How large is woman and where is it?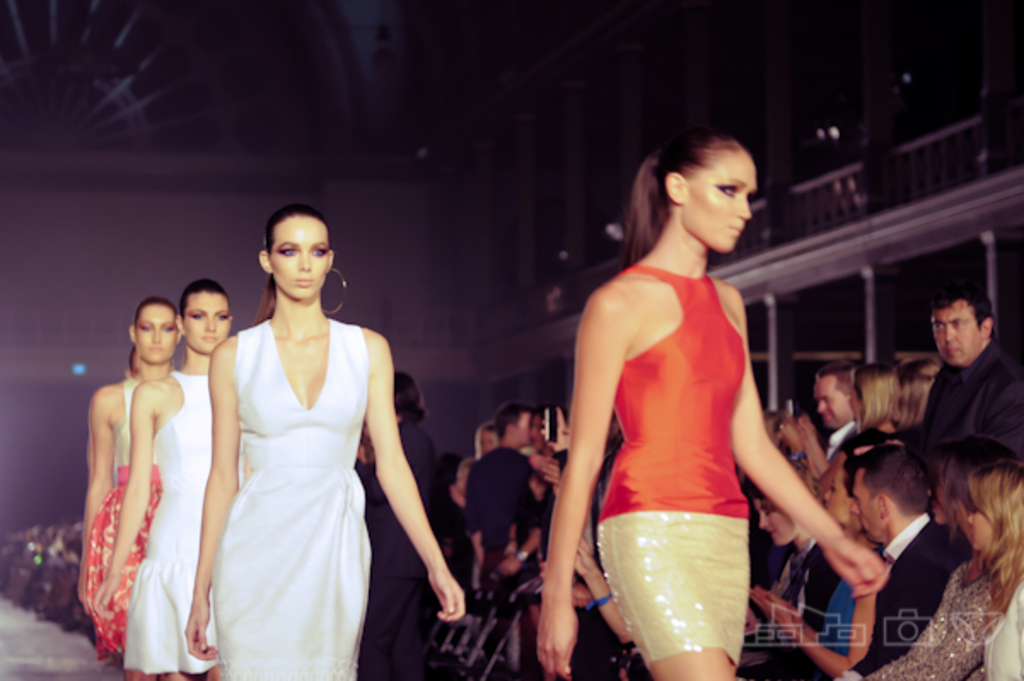
Bounding box: bbox=[75, 297, 203, 666].
